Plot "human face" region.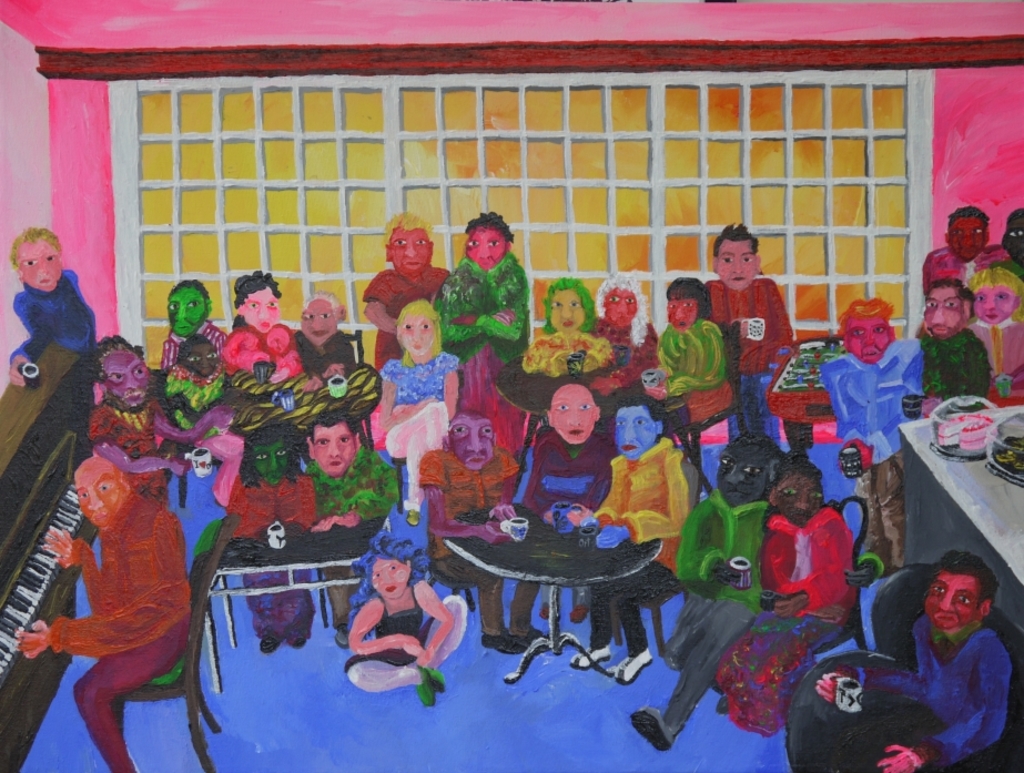
Plotted at left=399, top=316, right=435, bottom=358.
